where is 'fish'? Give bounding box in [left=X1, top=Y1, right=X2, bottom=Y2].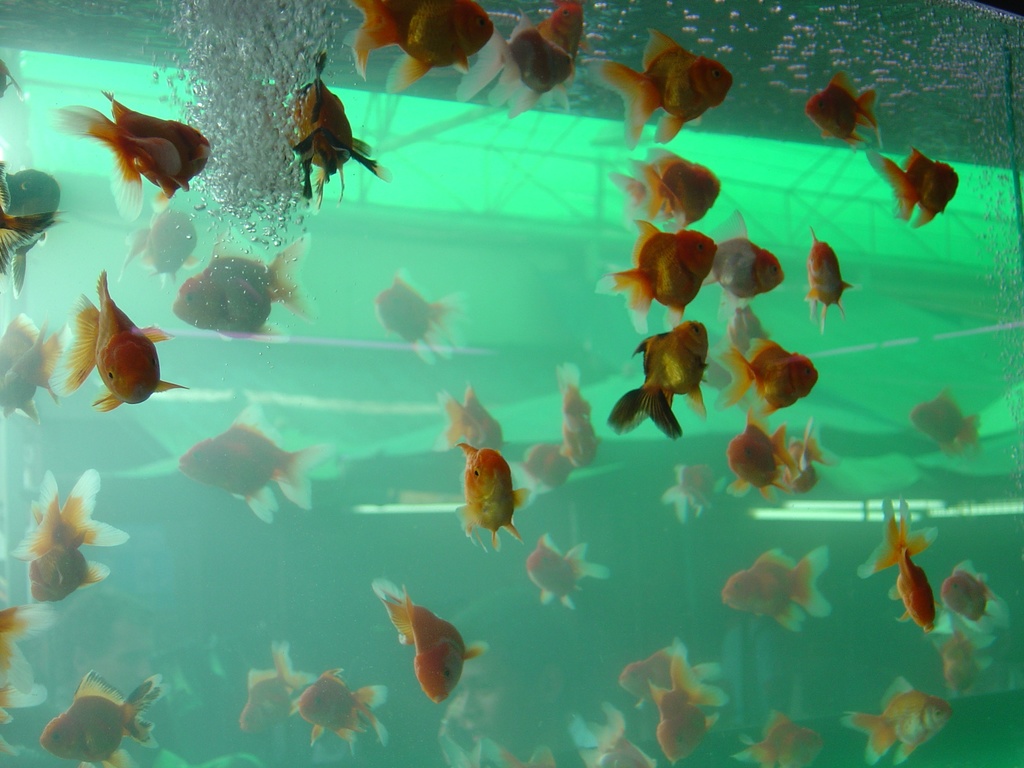
[left=0, top=678, right=60, bottom=728].
